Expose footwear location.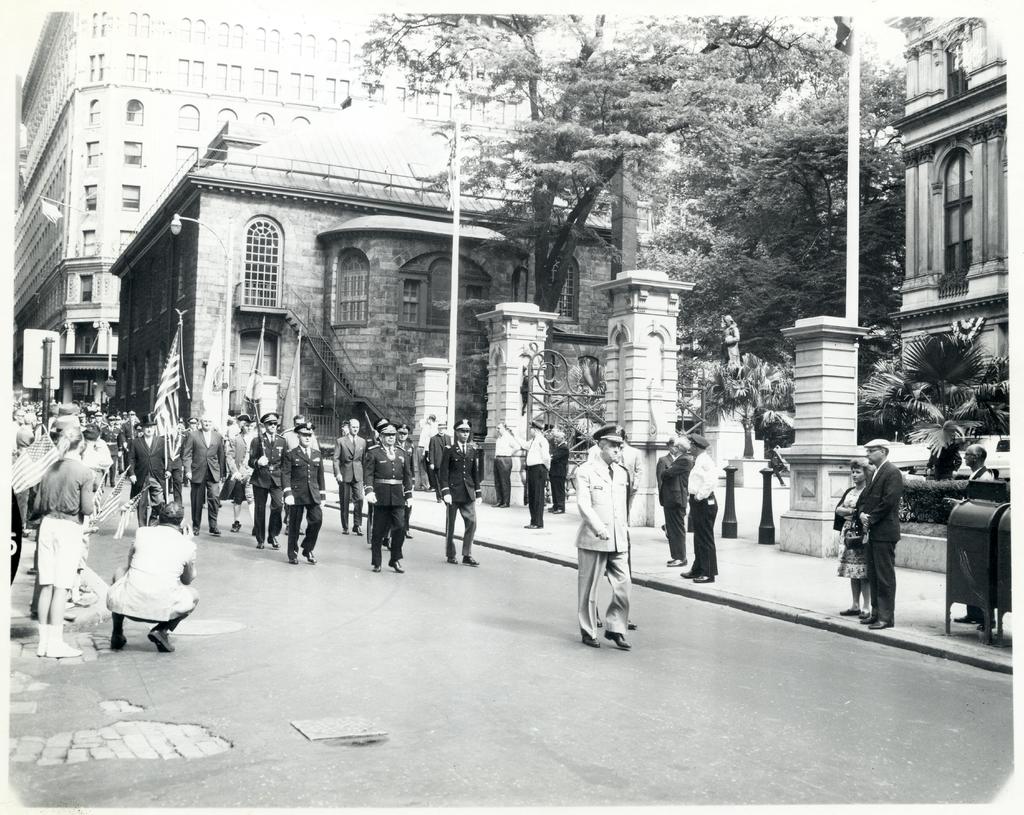
Exposed at locate(954, 613, 974, 620).
